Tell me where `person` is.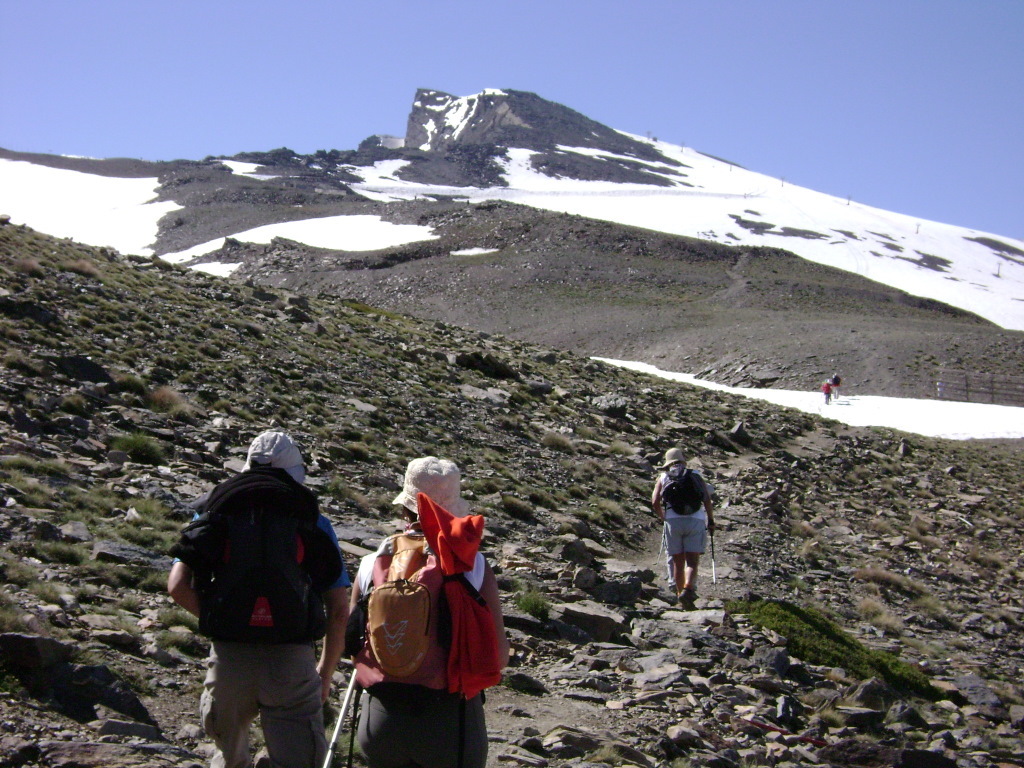
`person` is at BBox(352, 446, 520, 767).
